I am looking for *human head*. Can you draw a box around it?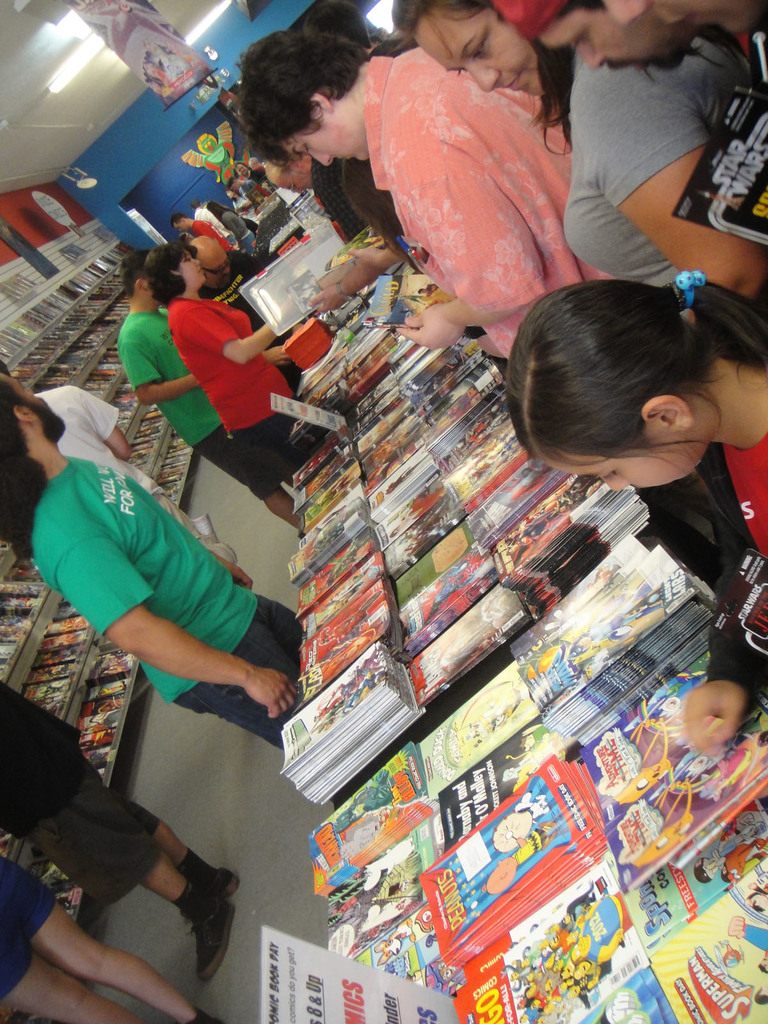
Sure, the bounding box is pyautogui.locateOnScreen(607, 0, 767, 41).
